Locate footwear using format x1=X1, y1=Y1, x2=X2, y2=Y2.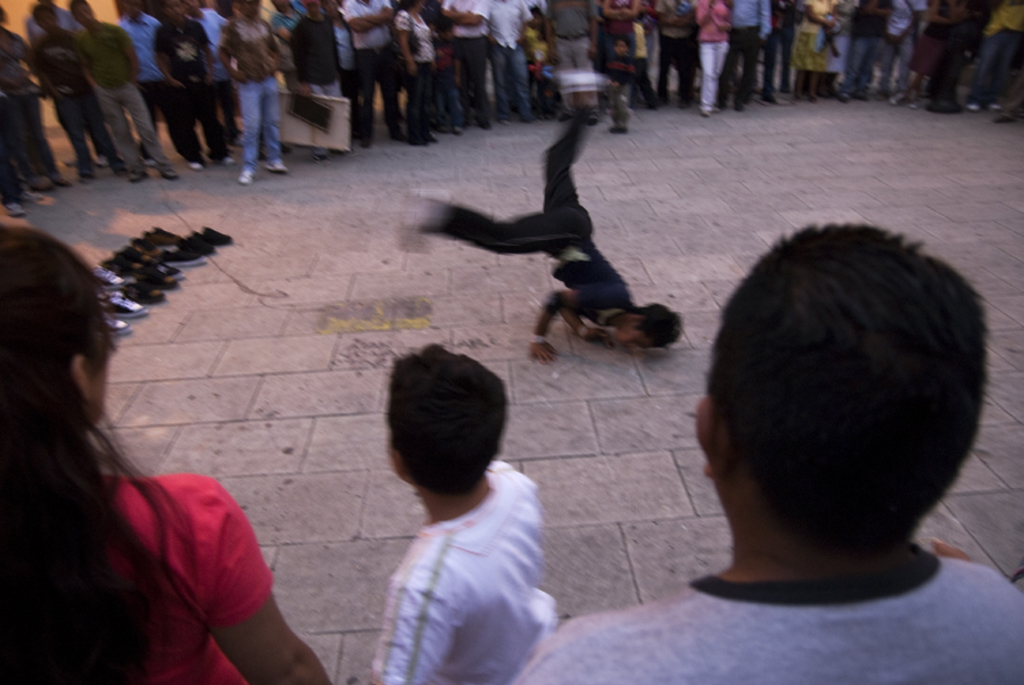
x1=262, y1=147, x2=280, y2=170.
